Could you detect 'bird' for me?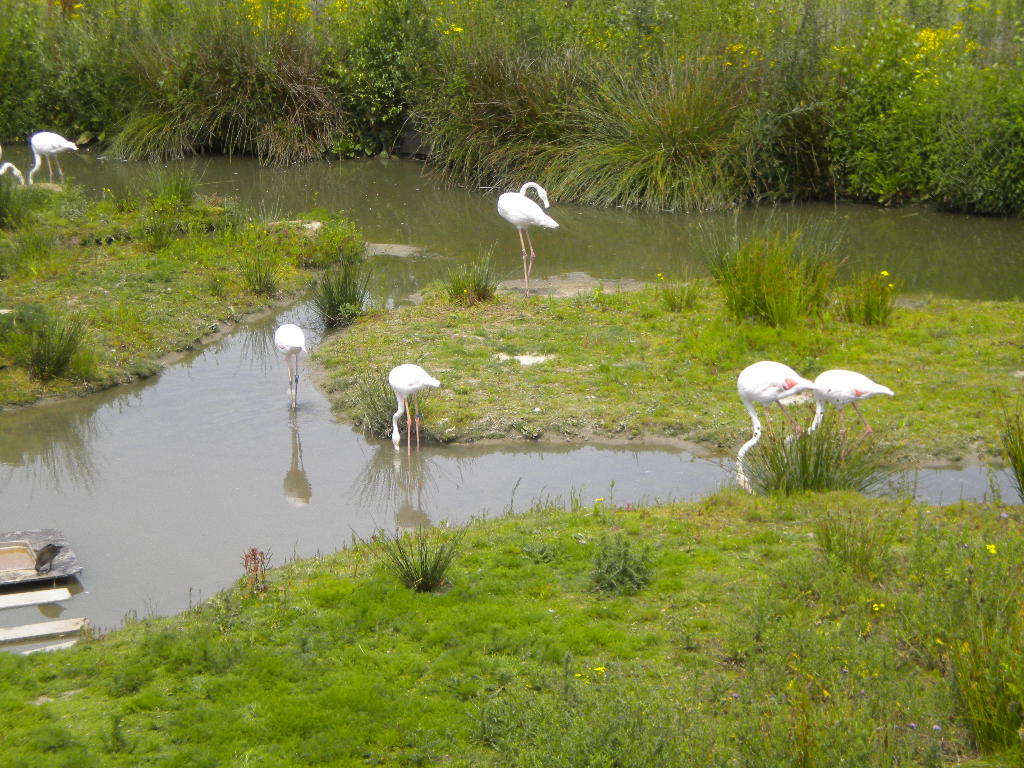
Detection result: bbox=(20, 131, 82, 185).
